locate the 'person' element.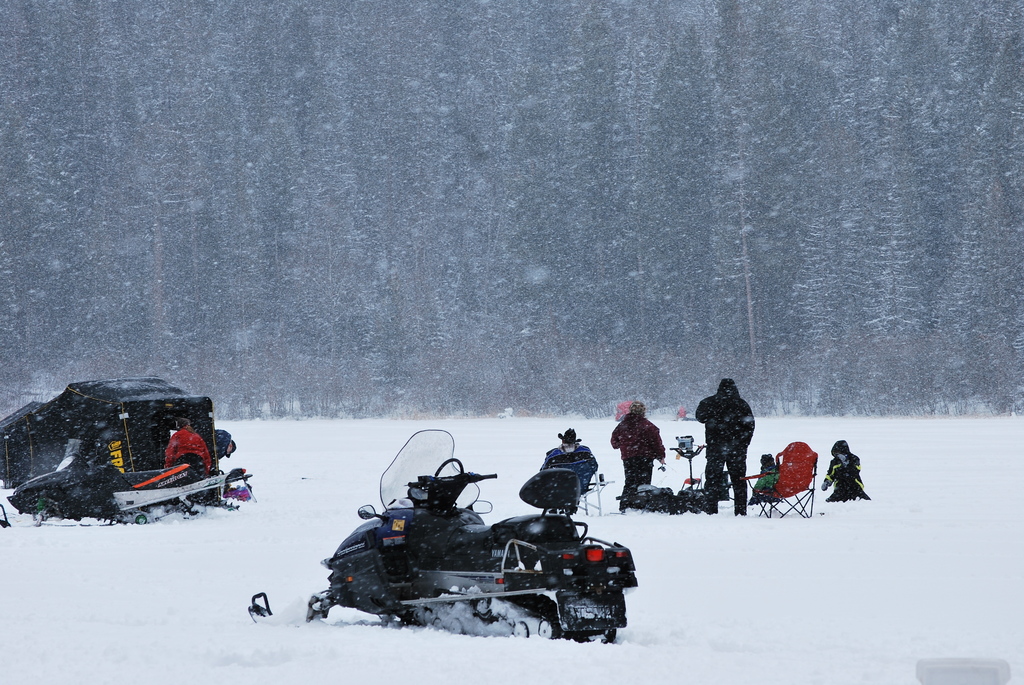
Element bbox: Rect(822, 441, 870, 501).
